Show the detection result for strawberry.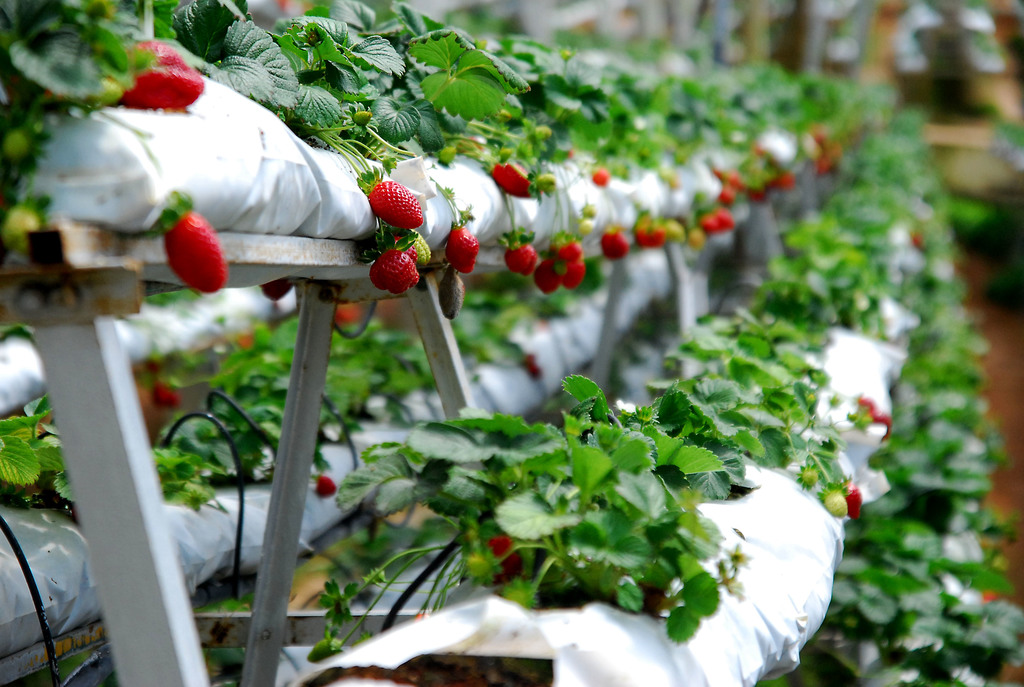
[left=719, top=210, right=732, bottom=230].
